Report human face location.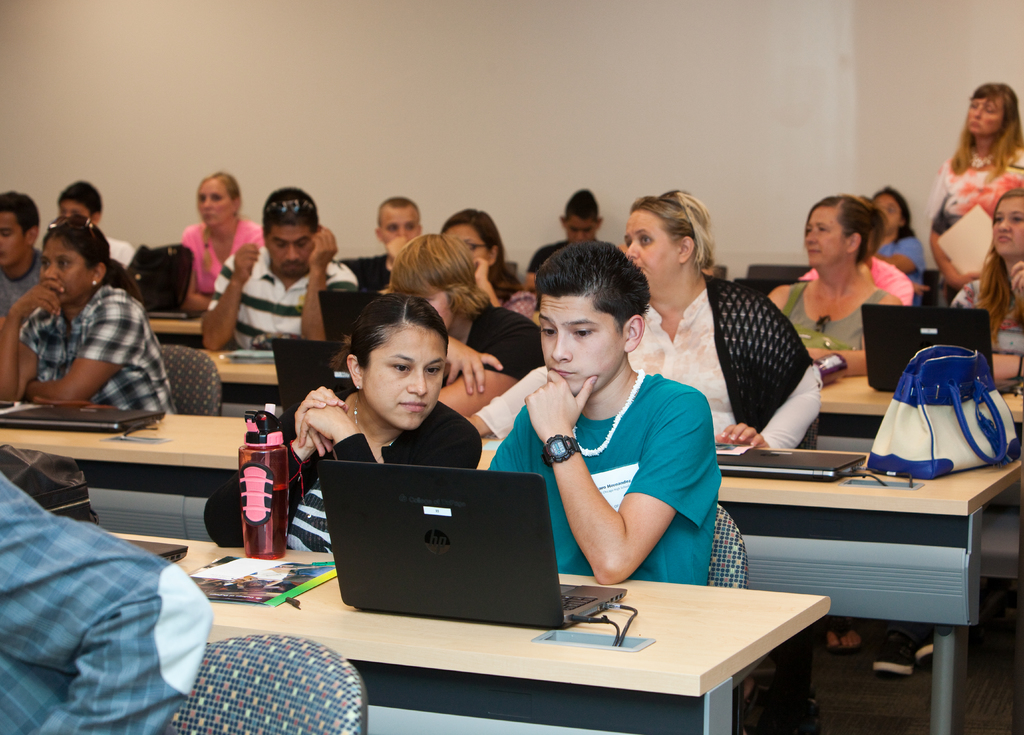
Report: [left=808, top=208, right=849, bottom=265].
